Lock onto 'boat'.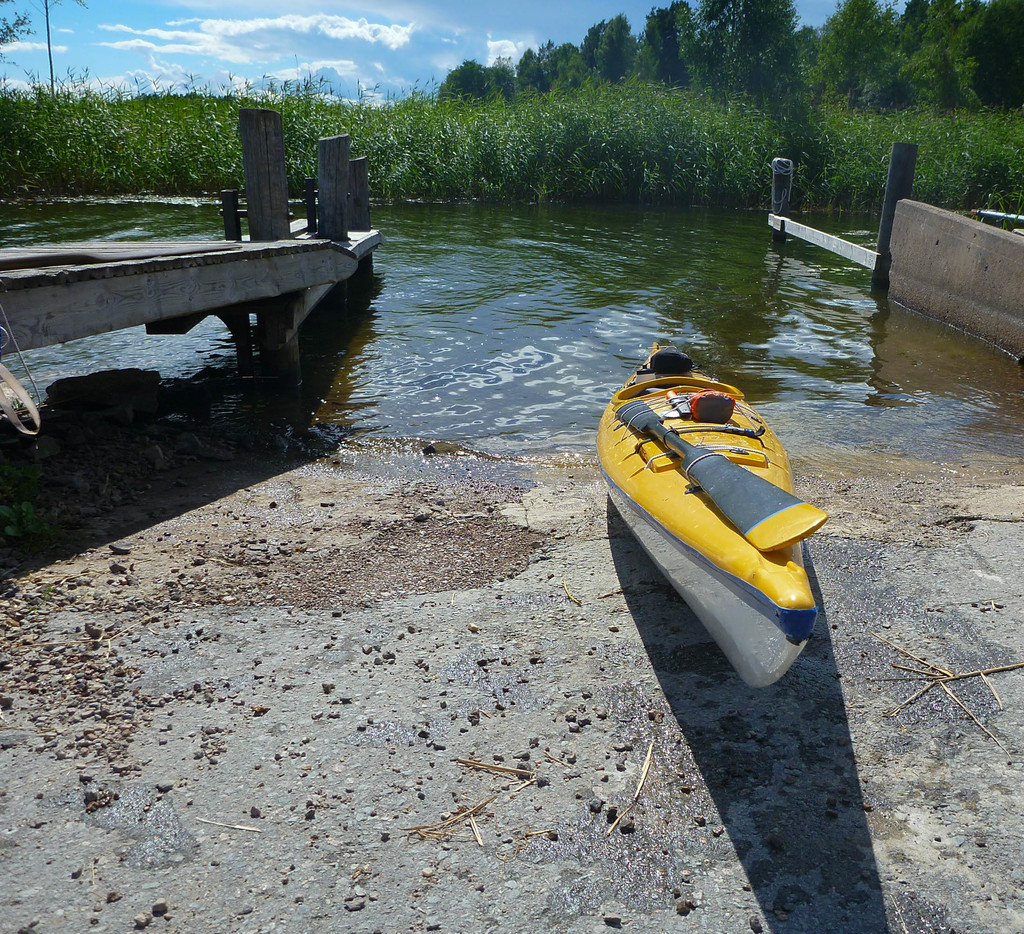
Locked: detection(577, 363, 854, 658).
